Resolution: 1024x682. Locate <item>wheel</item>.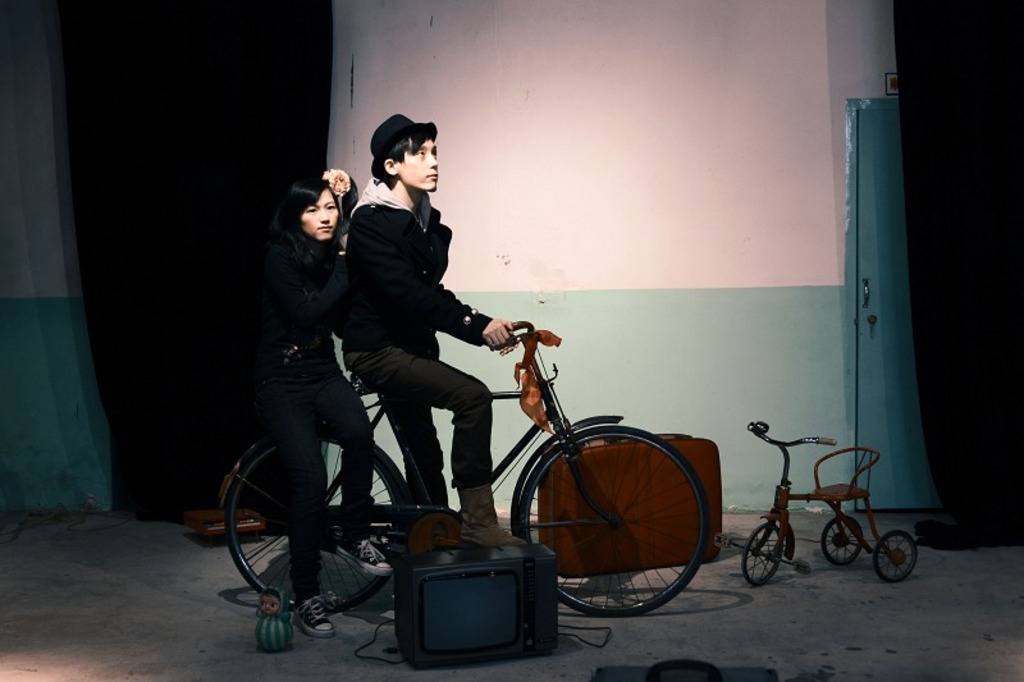
box=[225, 432, 407, 619].
